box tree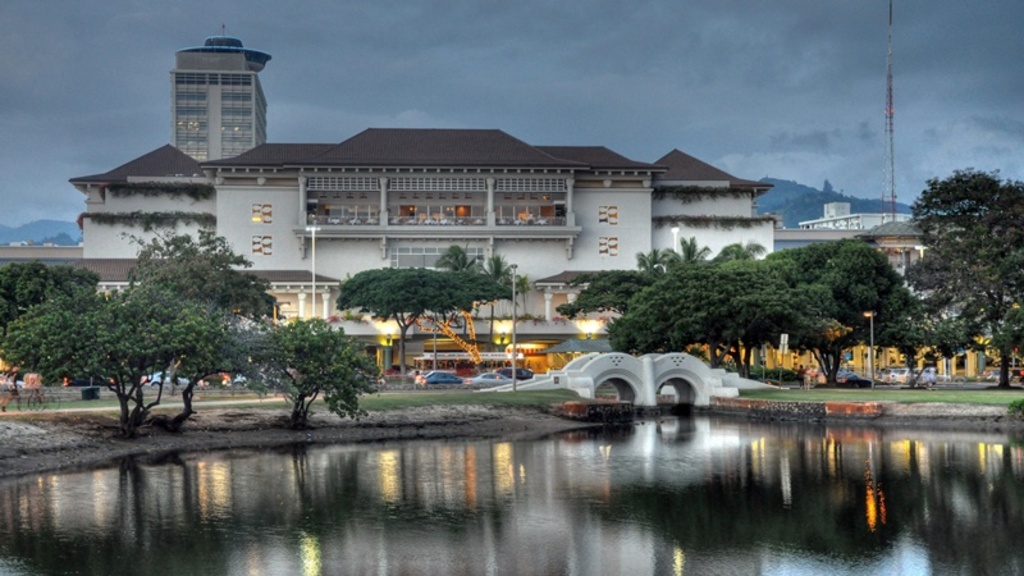
bbox=[168, 323, 257, 422]
